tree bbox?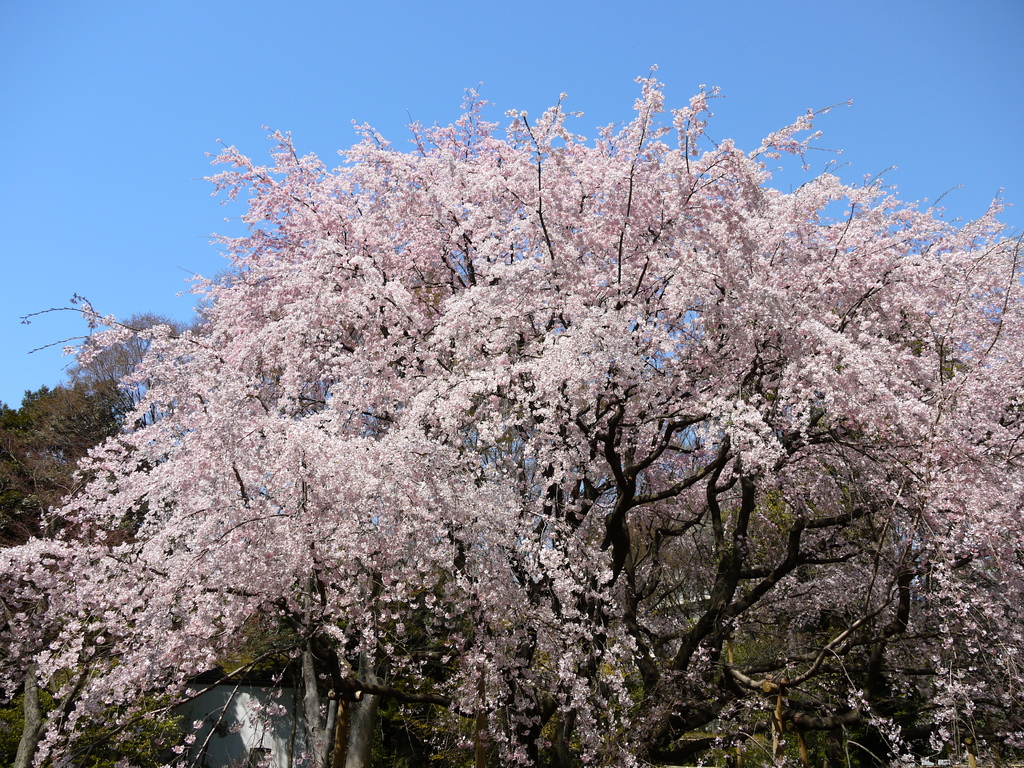
(x1=54, y1=309, x2=199, y2=468)
